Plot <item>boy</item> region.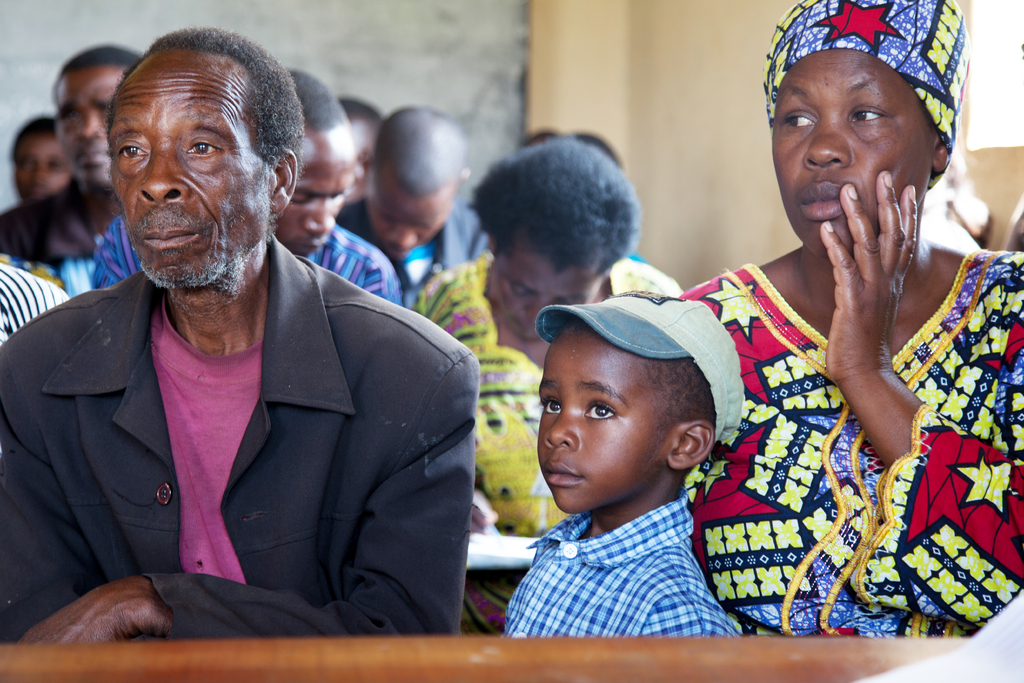
Plotted at {"x1": 3, "y1": 43, "x2": 141, "y2": 266}.
